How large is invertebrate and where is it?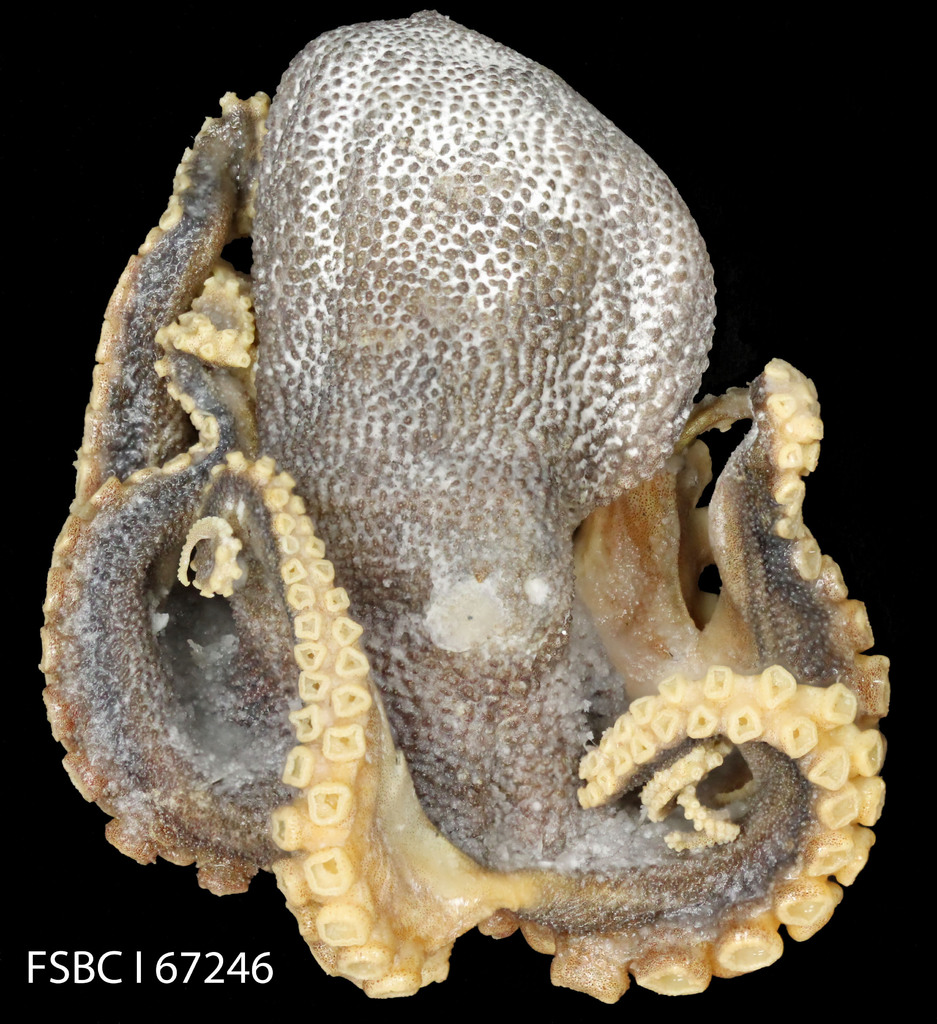
Bounding box: Rect(41, 6, 893, 1004).
